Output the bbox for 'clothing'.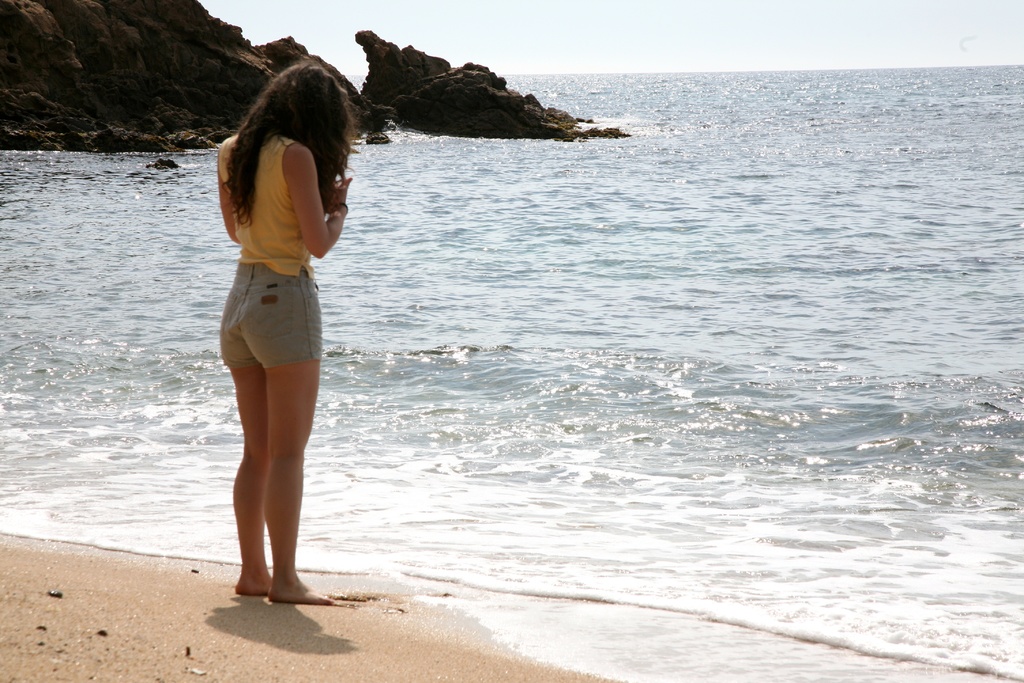
<box>226,260,314,366</box>.
